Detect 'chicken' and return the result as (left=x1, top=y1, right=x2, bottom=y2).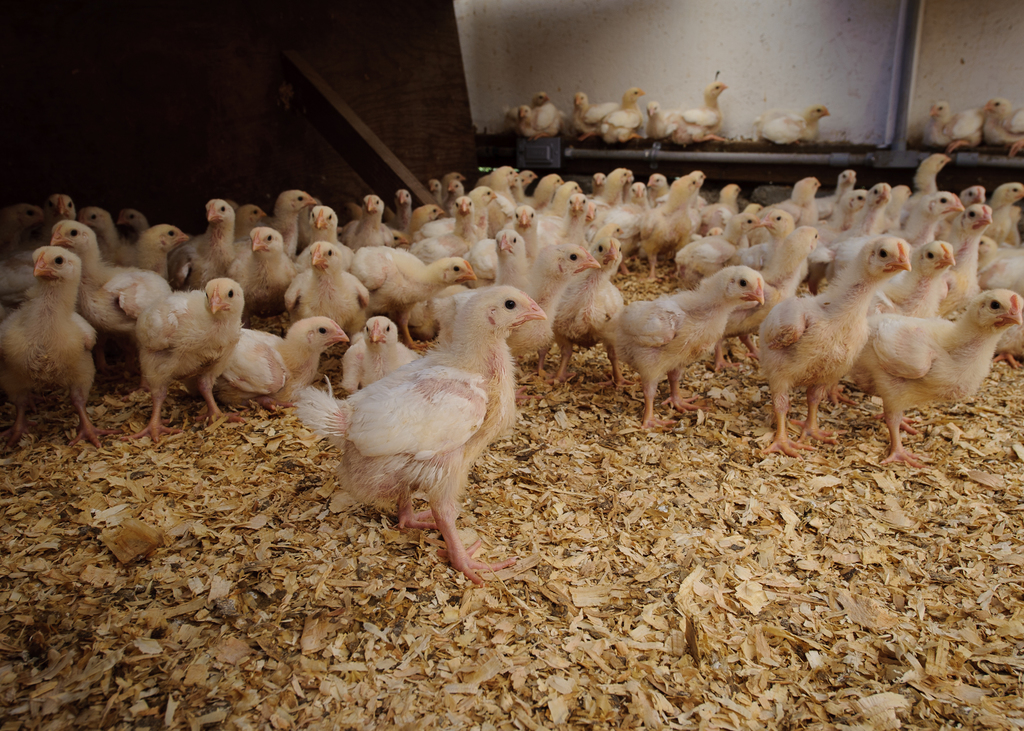
(left=977, top=96, right=1023, bottom=150).
